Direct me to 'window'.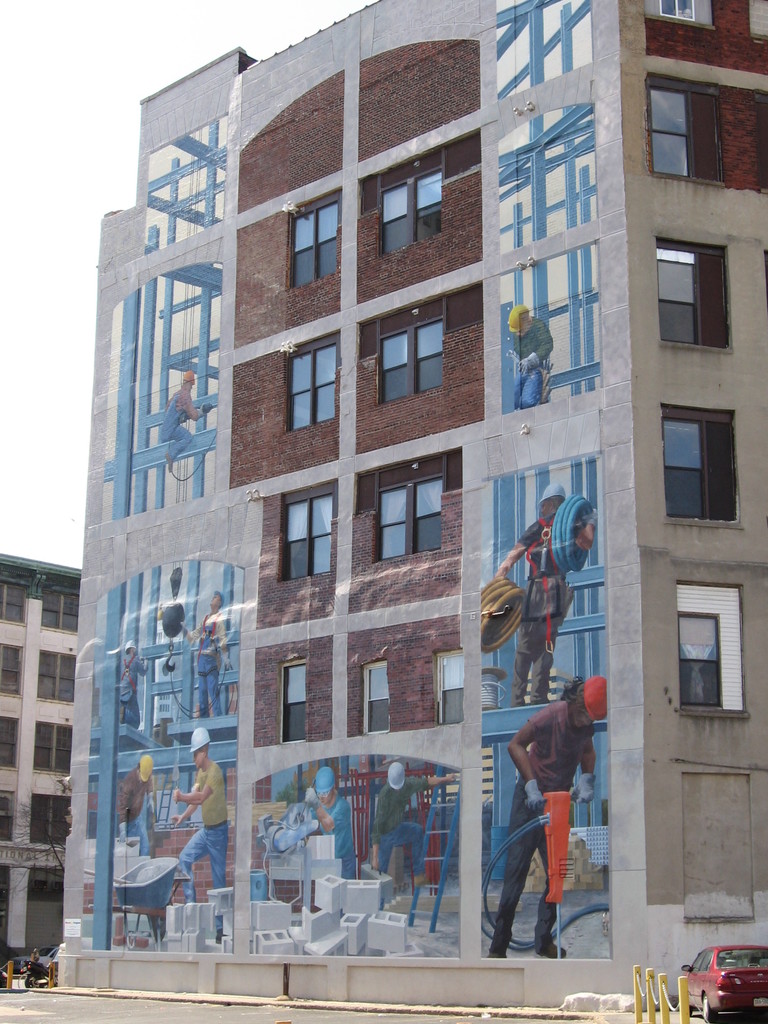
Direction: (left=0, top=788, right=16, bottom=846).
